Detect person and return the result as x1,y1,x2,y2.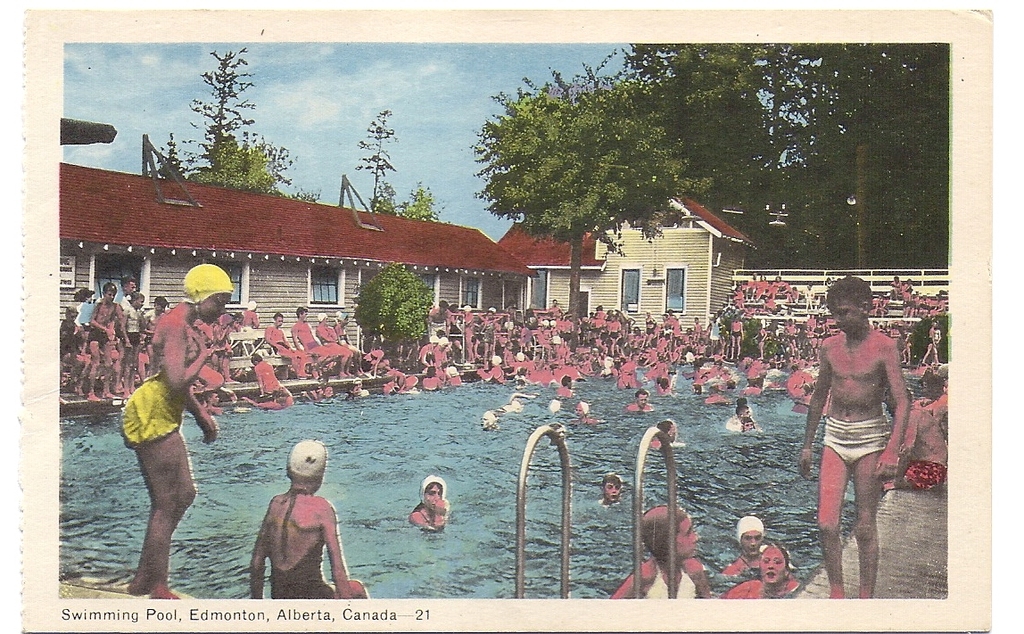
412,479,451,533.
